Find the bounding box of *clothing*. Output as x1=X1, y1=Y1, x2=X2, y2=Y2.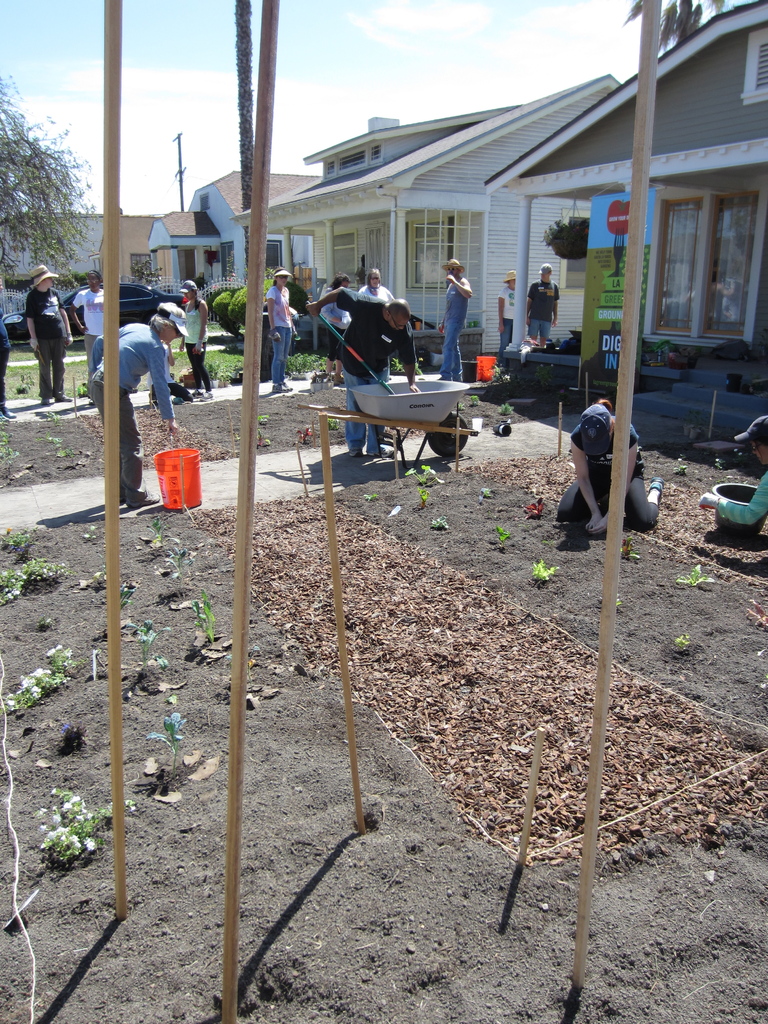
x1=261, y1=285, x2=298, y2=387.
